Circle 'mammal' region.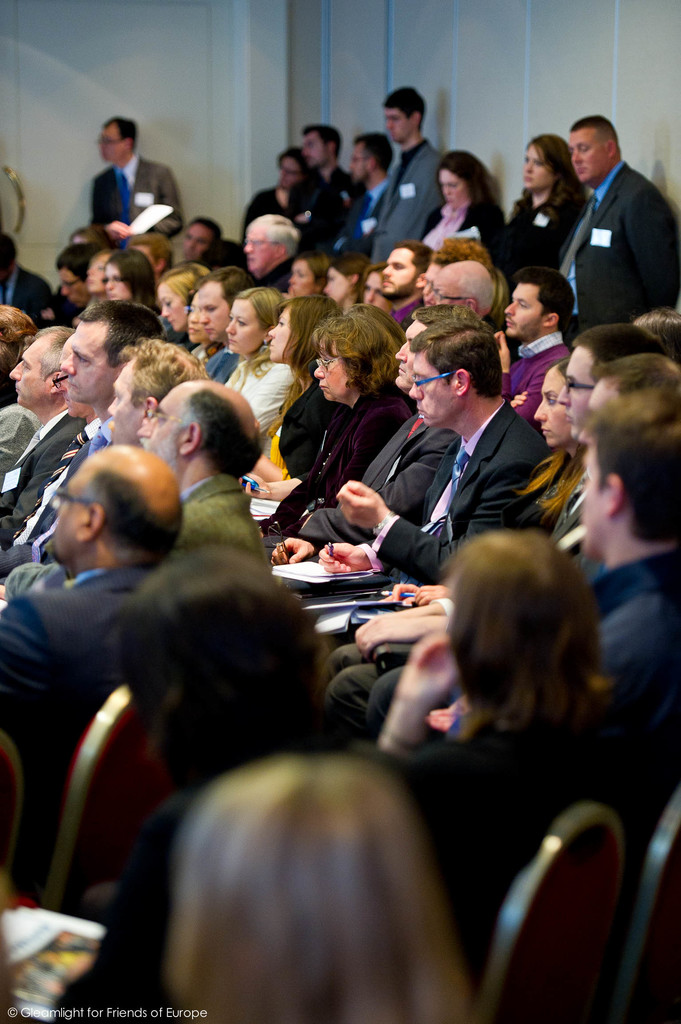
Region: {"x1": 267, "y1": 291, "x2": 344, "y2": 444}.
